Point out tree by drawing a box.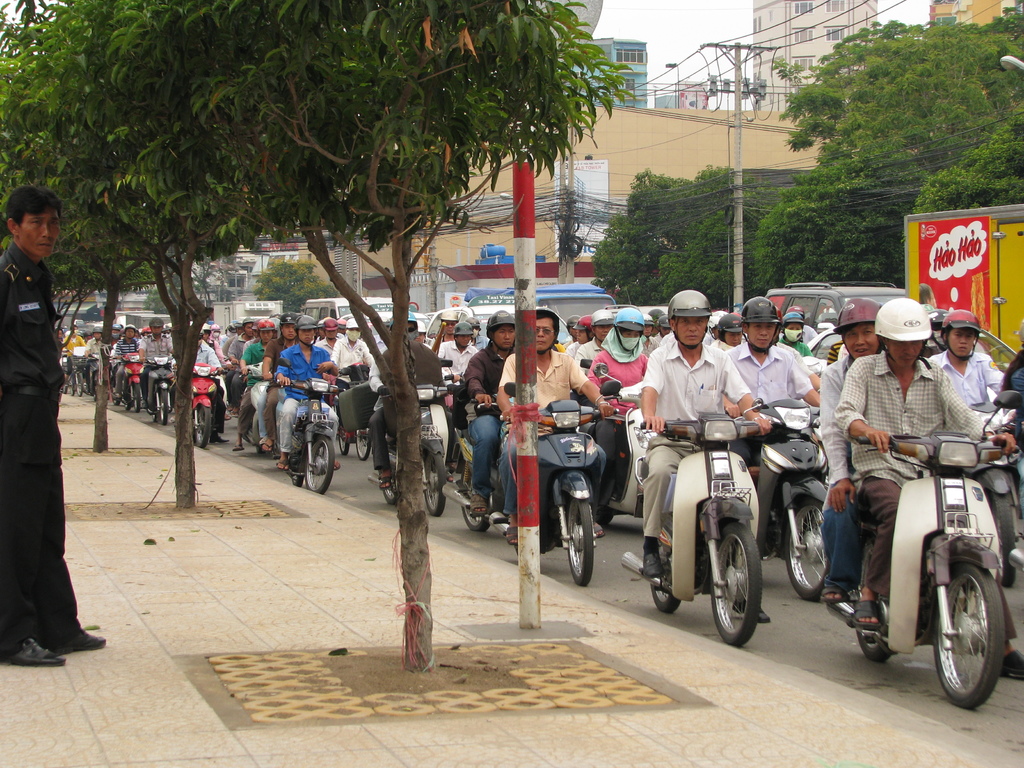
bbox(653, 164, 778, 316).
